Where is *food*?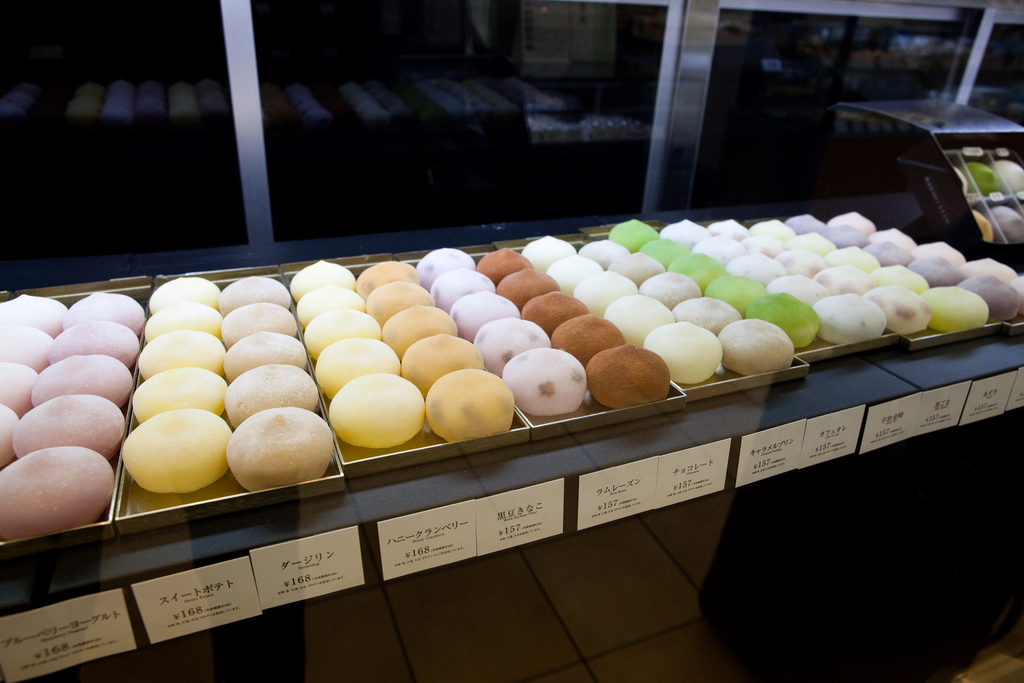
select_region(607, 253, 664, 288).
